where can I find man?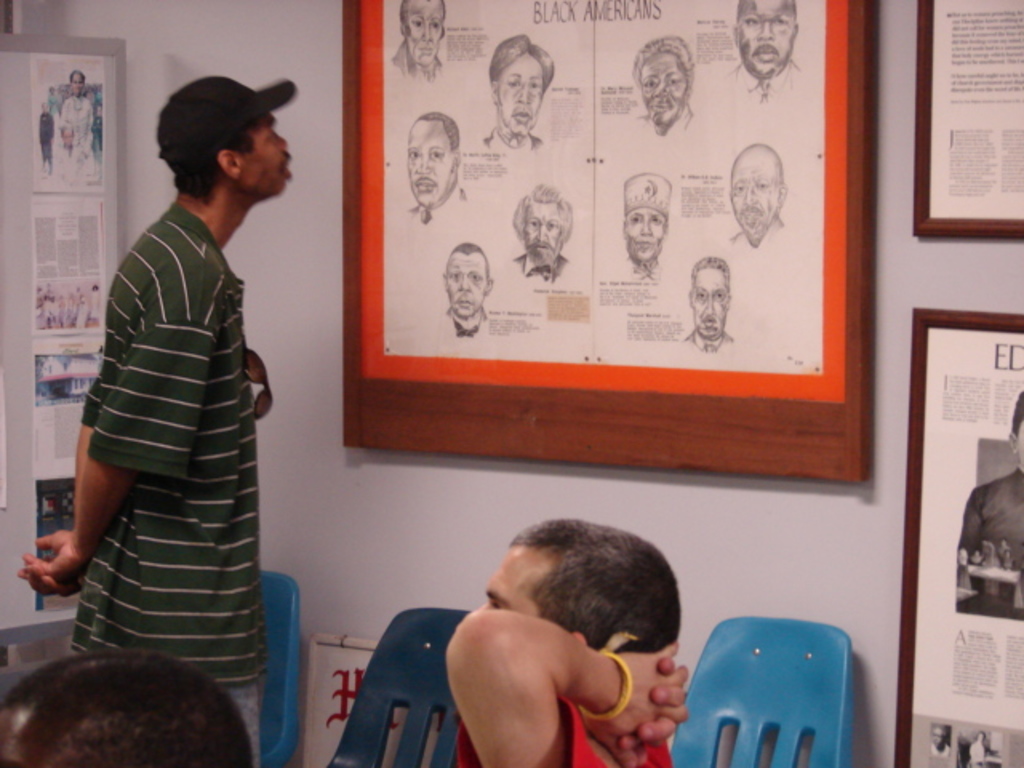
You can find it at 960/387/1022/608.
